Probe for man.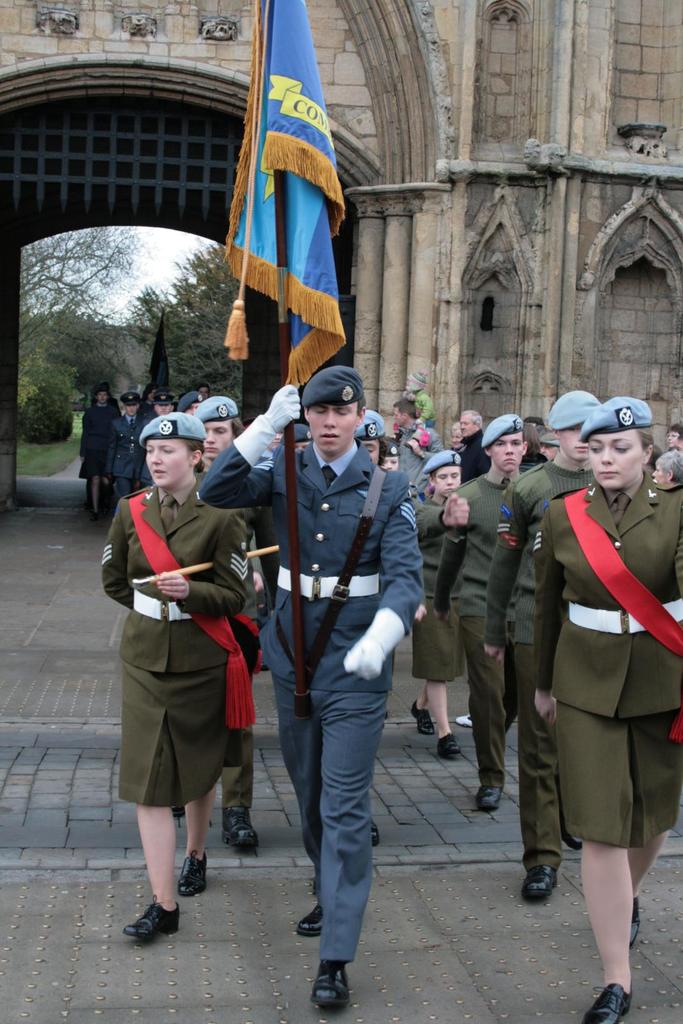
Probe result: <region>166, 392, 280, 851</region>.
